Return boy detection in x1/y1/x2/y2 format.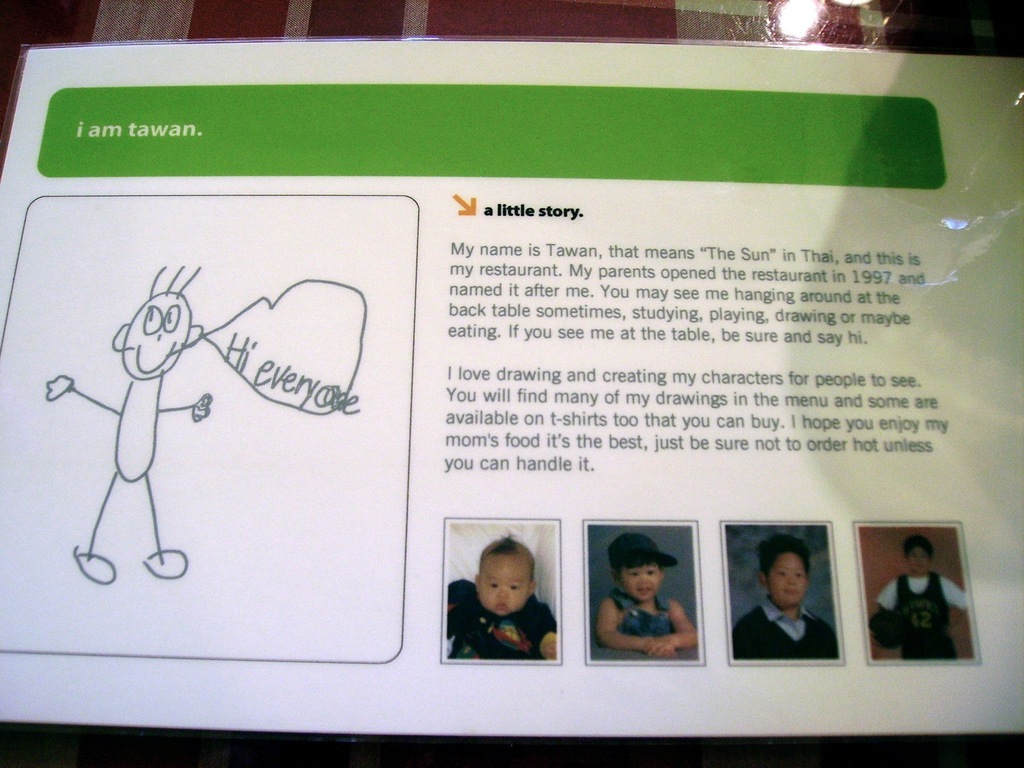
451/537/567/661.
